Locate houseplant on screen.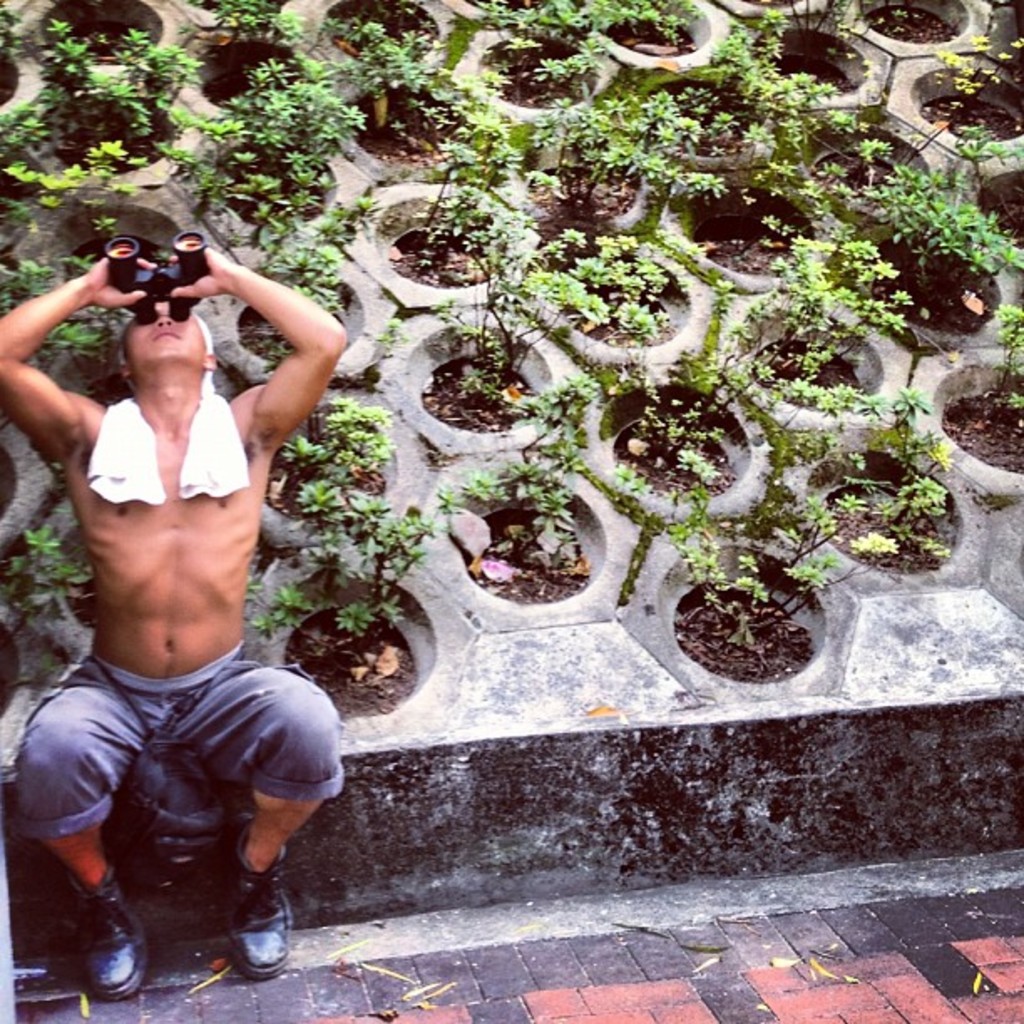
On screen at (515, 0, 696, 82).
